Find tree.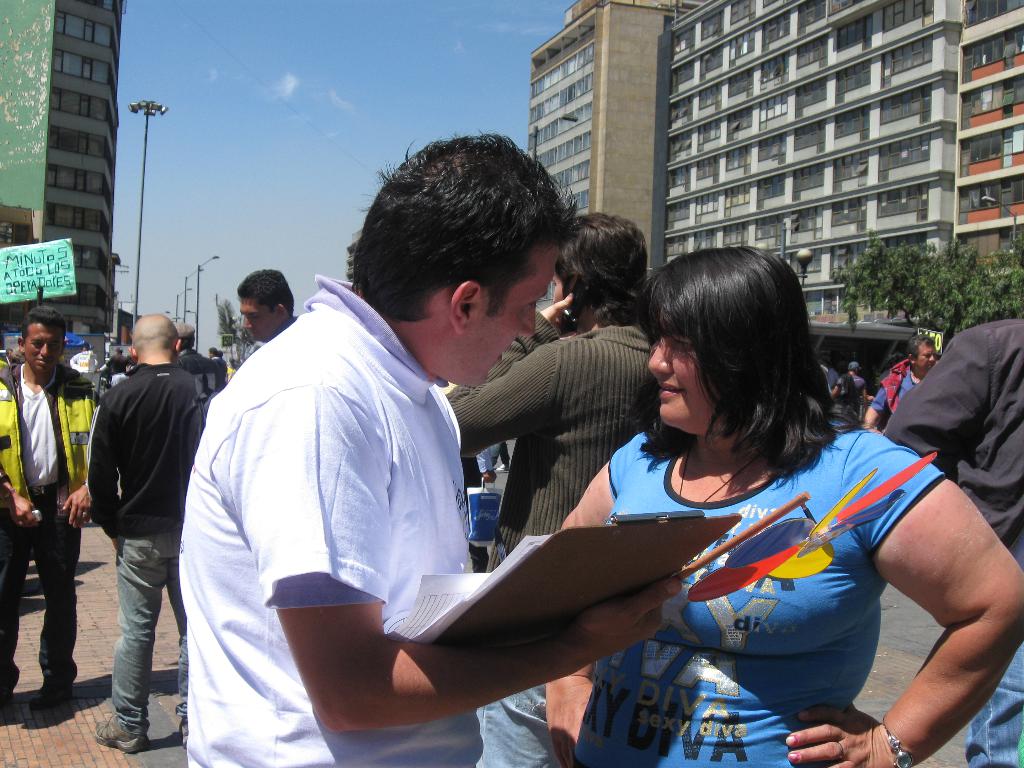
bbox=[828, 227, 1023, 348].
